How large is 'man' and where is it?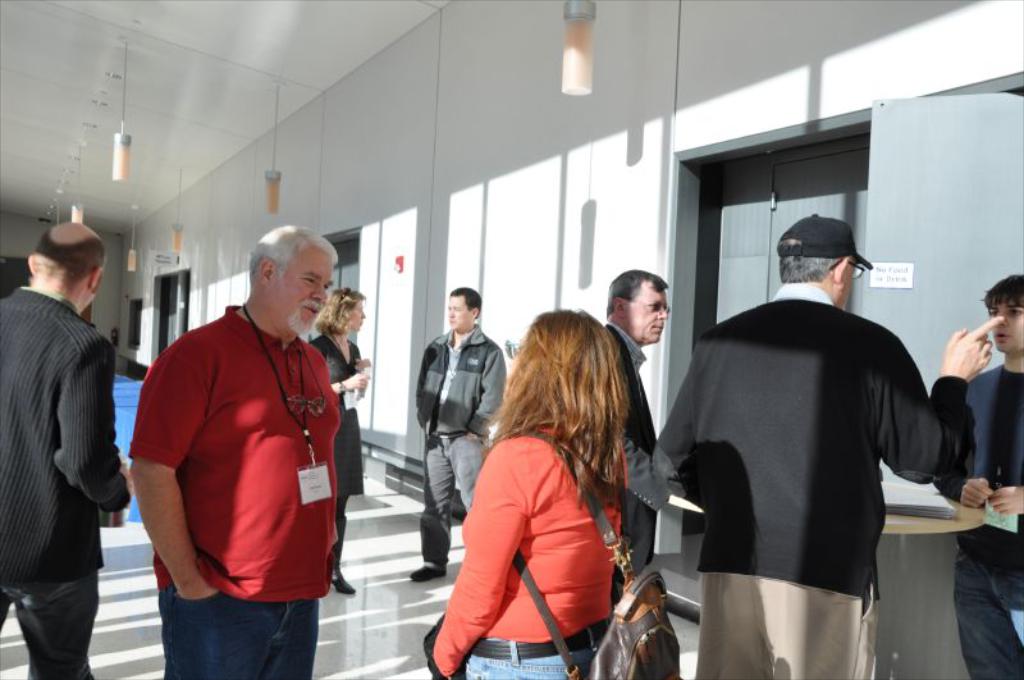
Bounding box: bbox(653, 214, 1006, 677).
